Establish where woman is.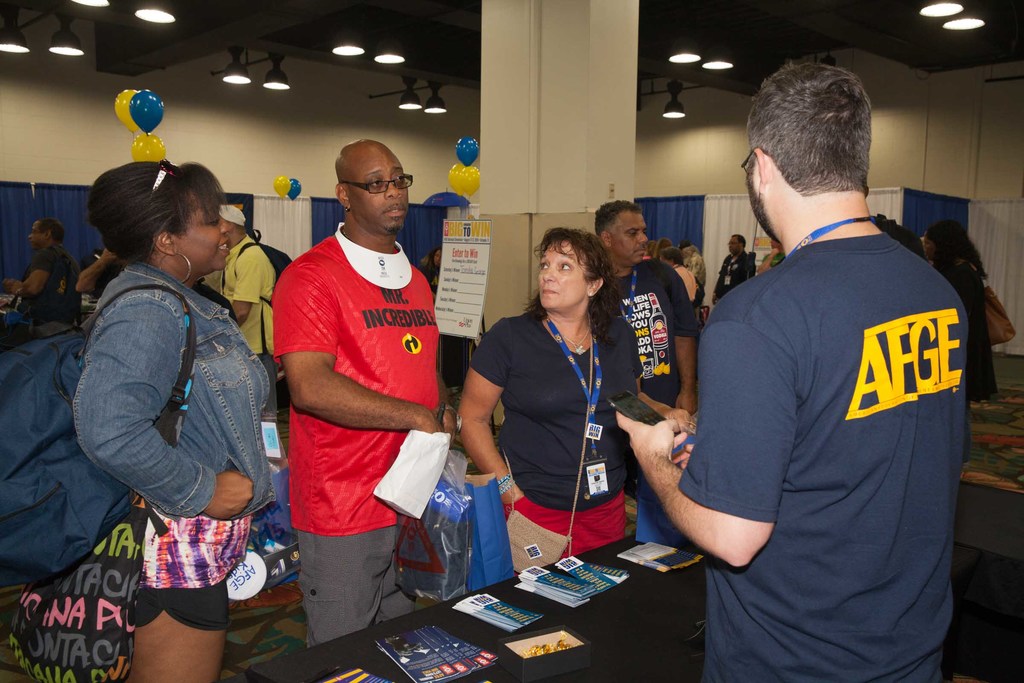
Established at [left=458, top=224, right=646, bottom=555].
